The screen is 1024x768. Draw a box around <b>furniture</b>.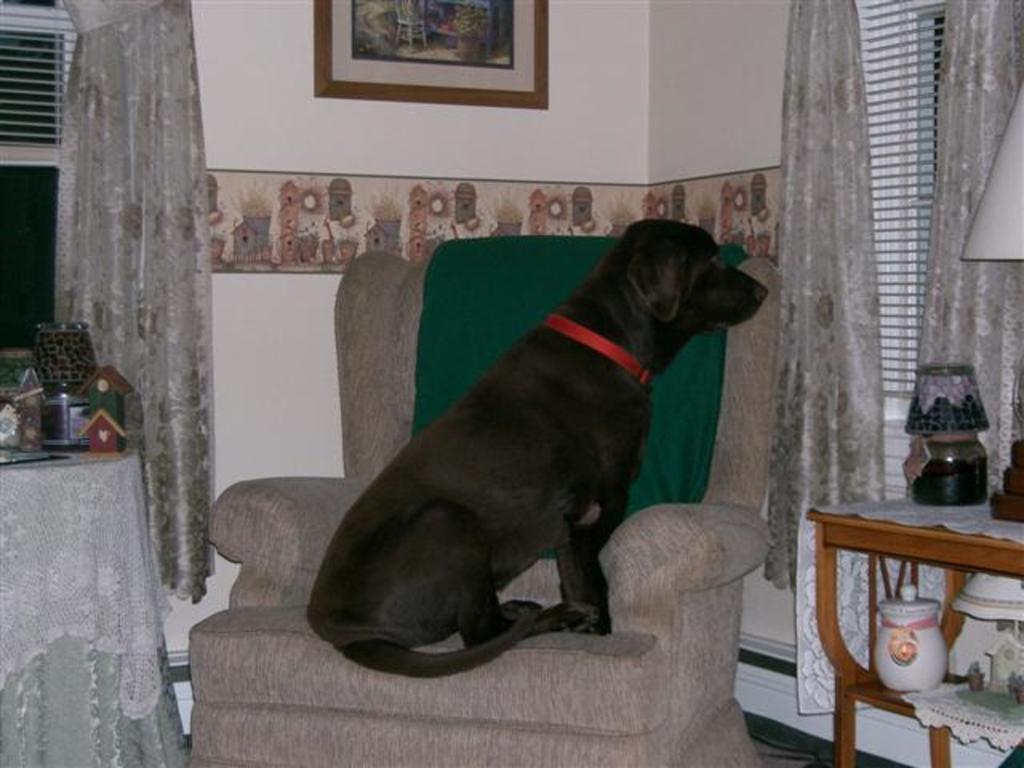
(184,245,784,766).
